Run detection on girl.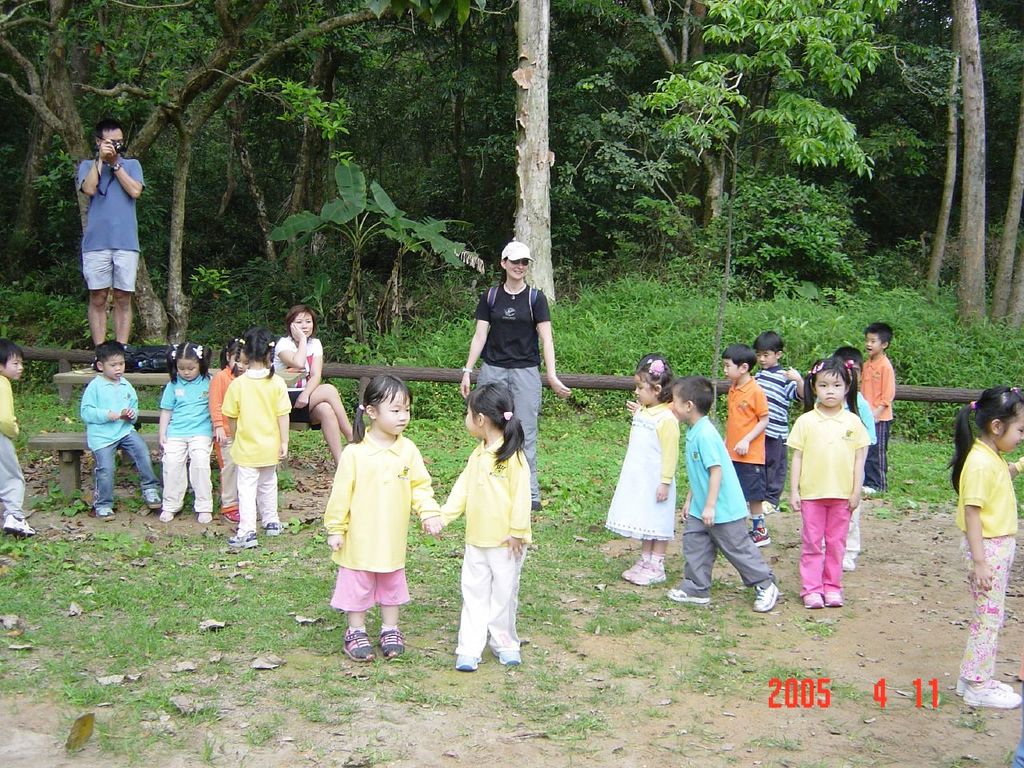
Result: [left=321, top=374, right=446, bottom=666].
